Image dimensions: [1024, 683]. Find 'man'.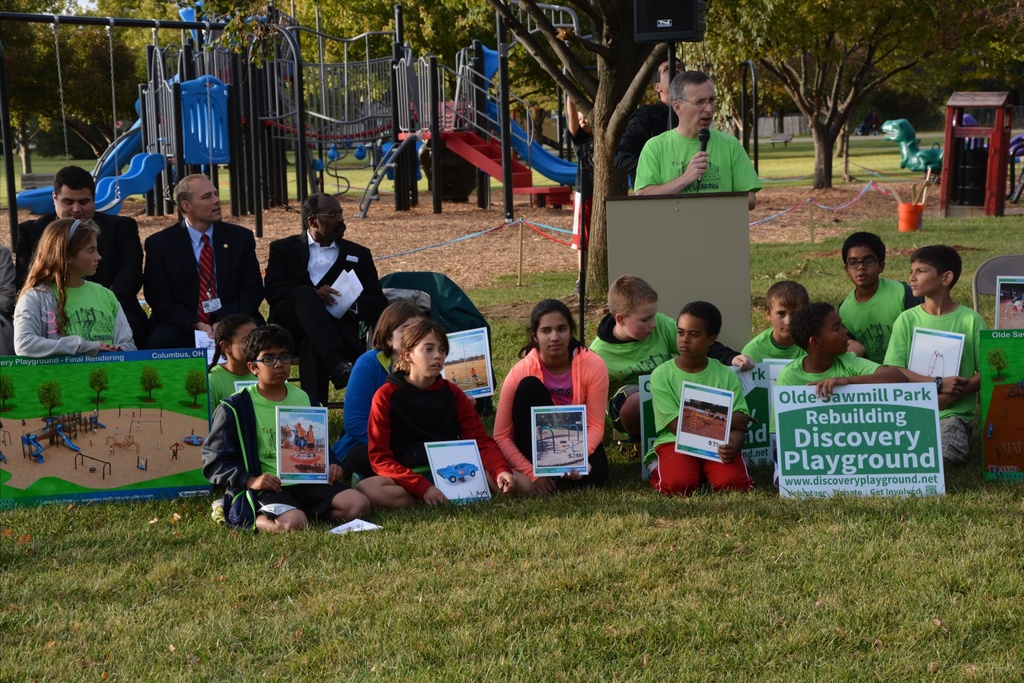
select_region(144, 172, 276, 353).
